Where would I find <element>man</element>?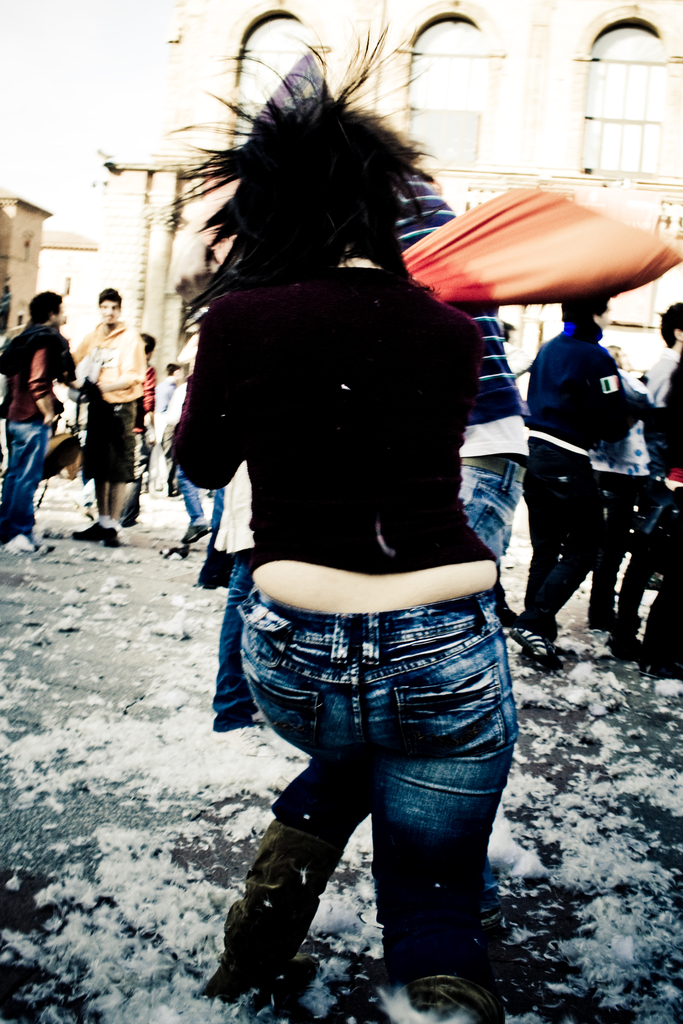
At (507,292,630,671).
